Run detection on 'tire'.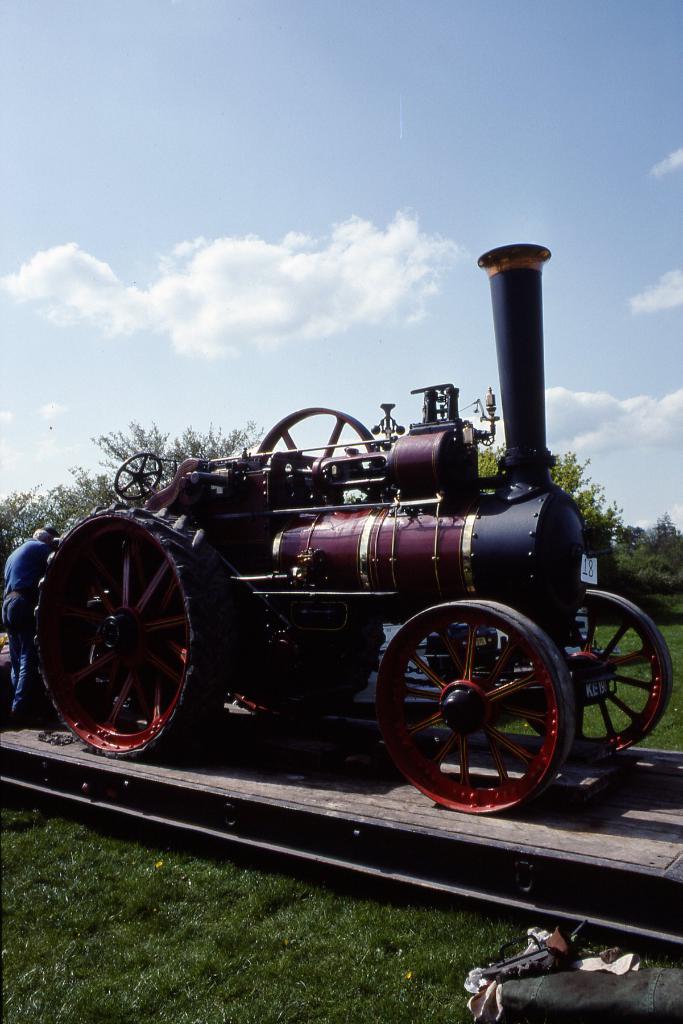
Result: 229, 625, 379, 710.
